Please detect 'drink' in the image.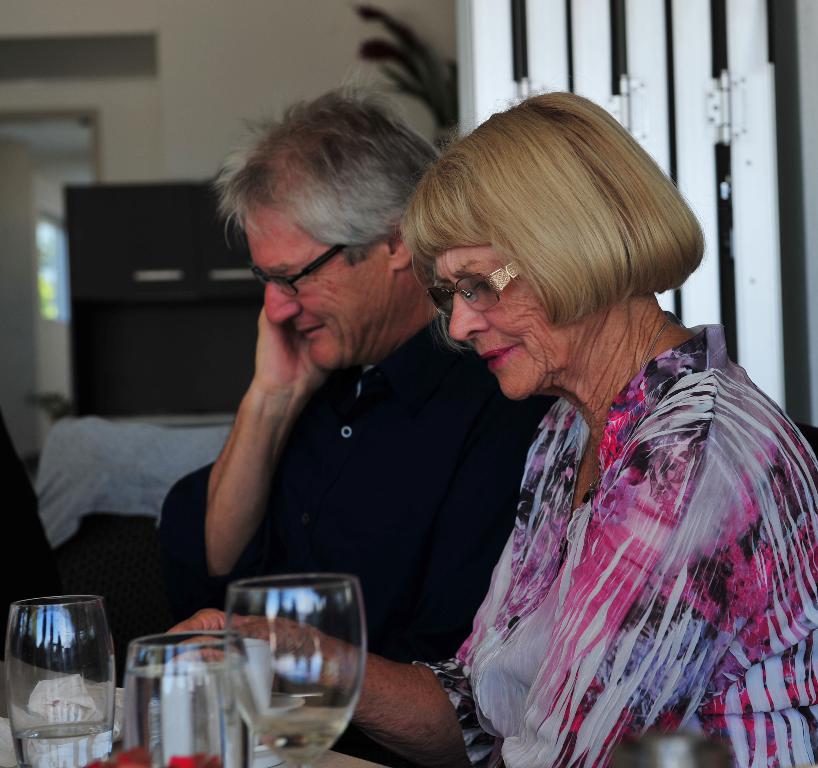
208/580/368/734.
